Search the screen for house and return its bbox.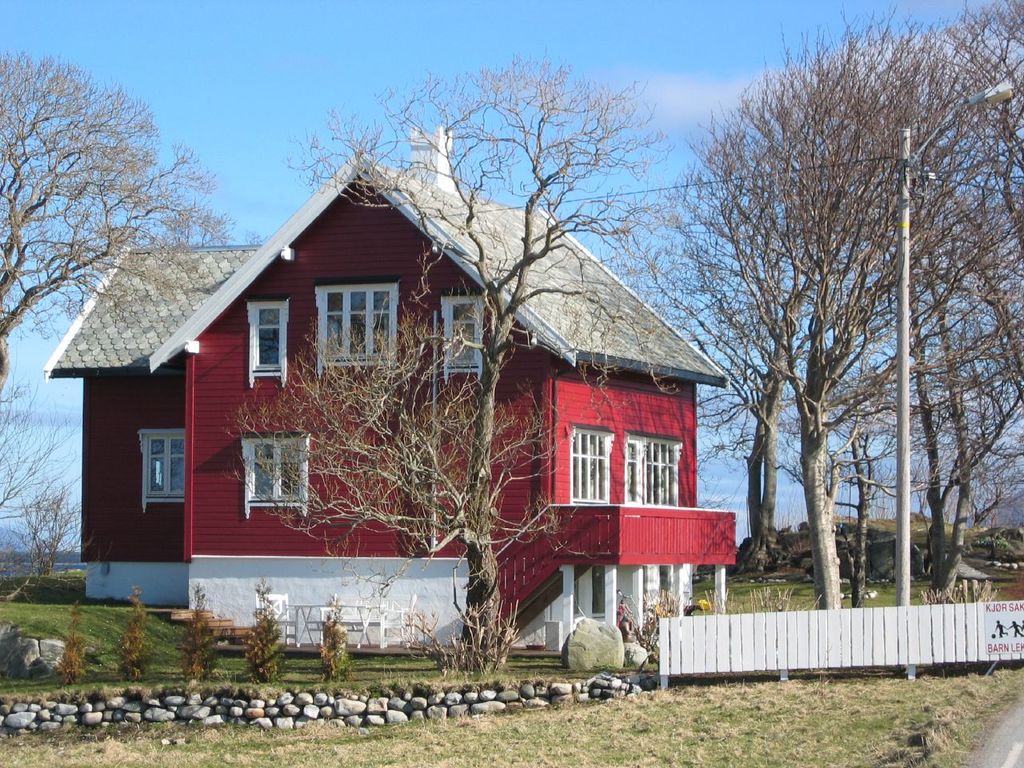
Found: select_region(98, 146, 722, 669).
